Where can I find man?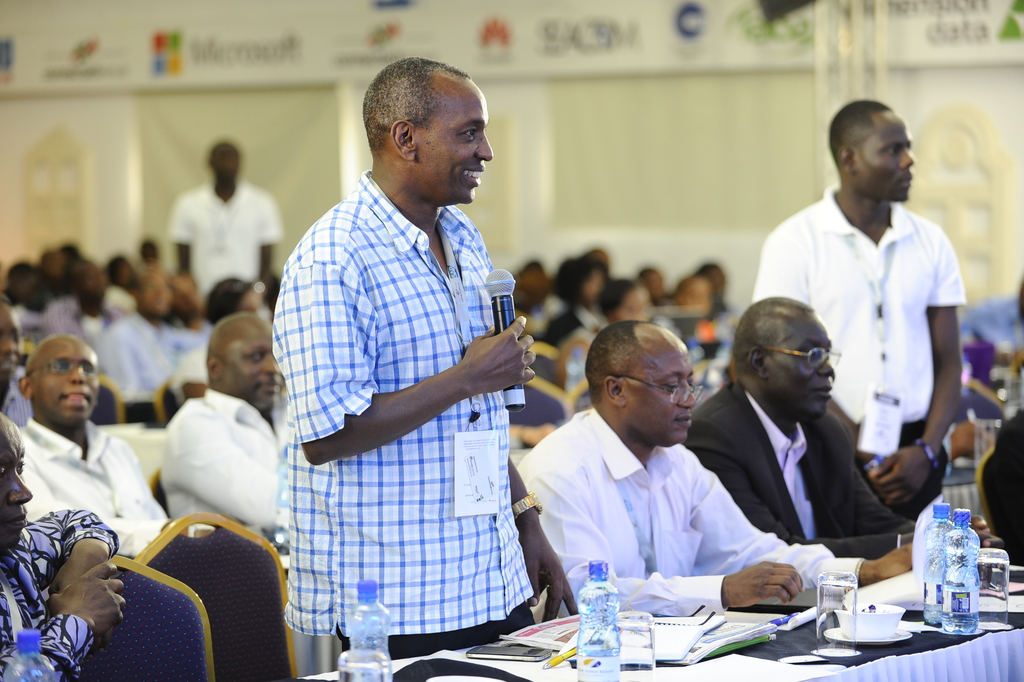
You can find it at <box>0,415,129,681</box>.
